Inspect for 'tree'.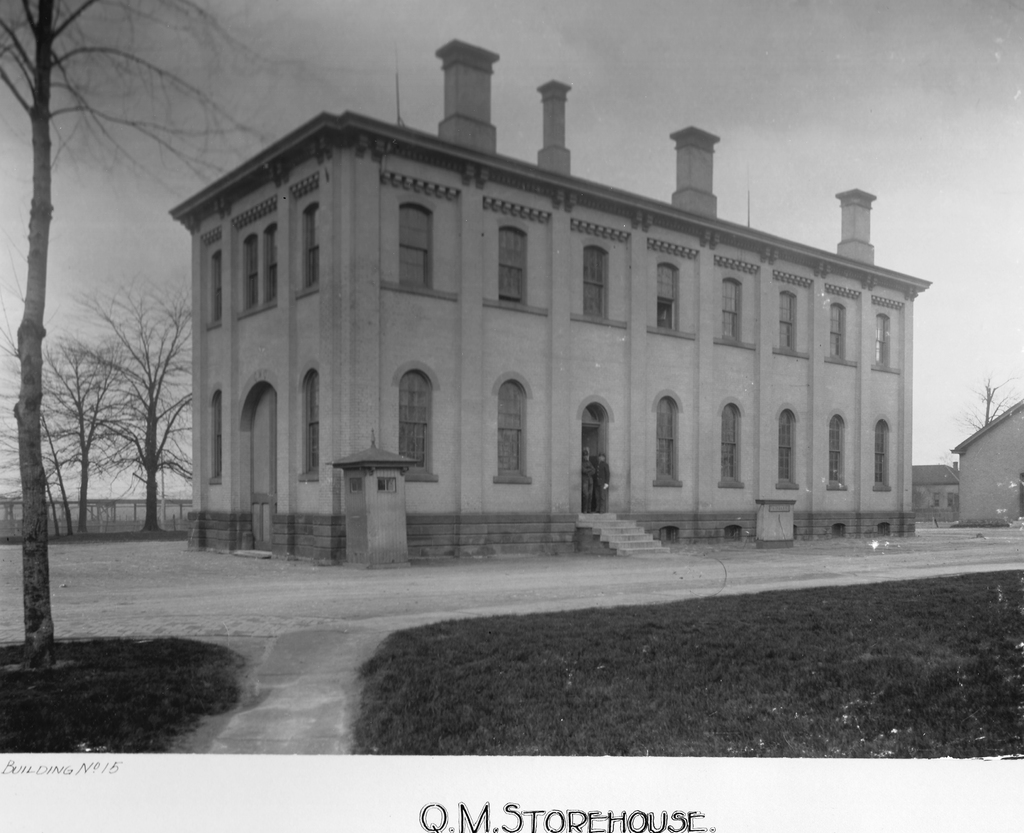
Inspection: left=0, top=0, right=426, bottom=668.
